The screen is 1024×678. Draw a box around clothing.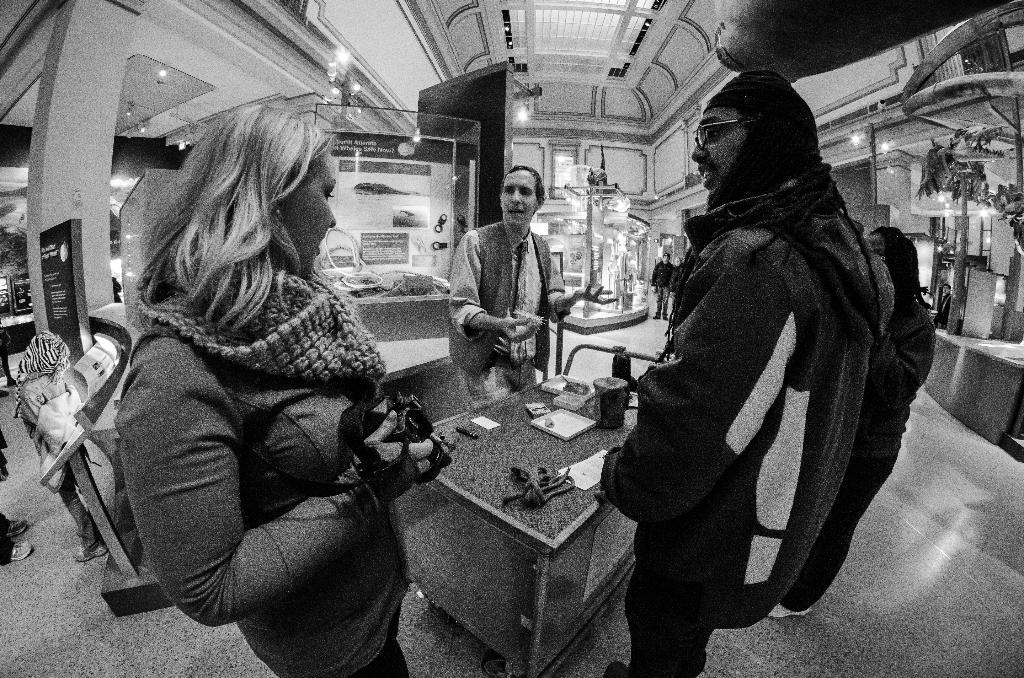
bbox(600, 120, 918, 647).
